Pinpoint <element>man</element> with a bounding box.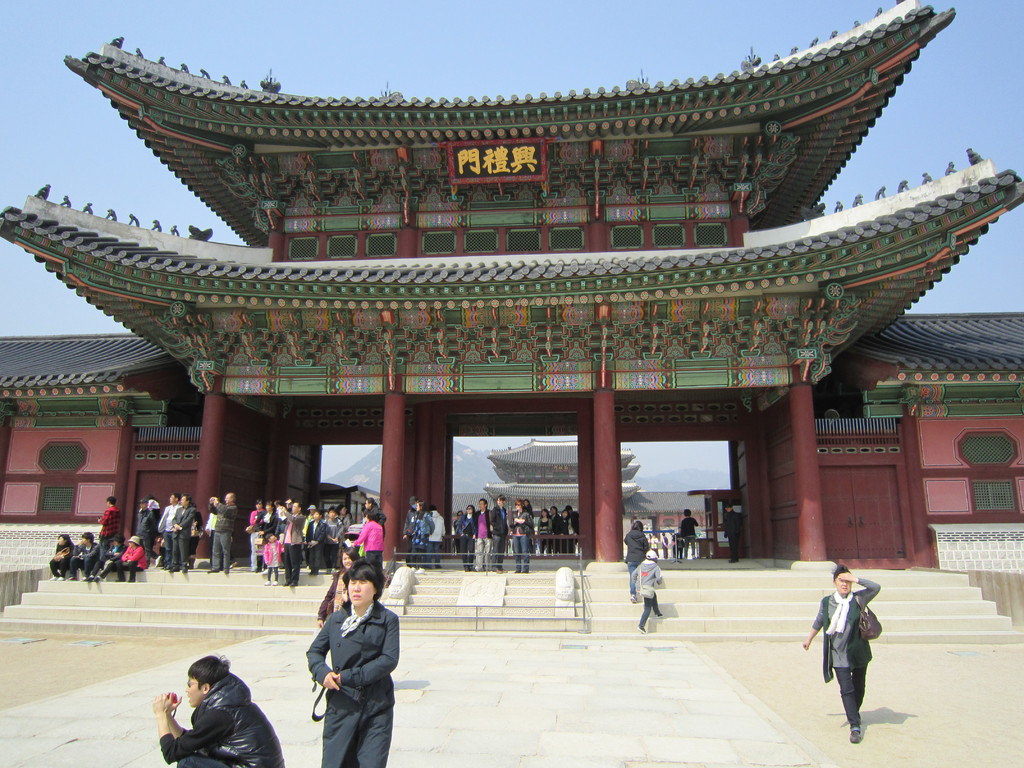
BBox(156, 495, 186, 569).
